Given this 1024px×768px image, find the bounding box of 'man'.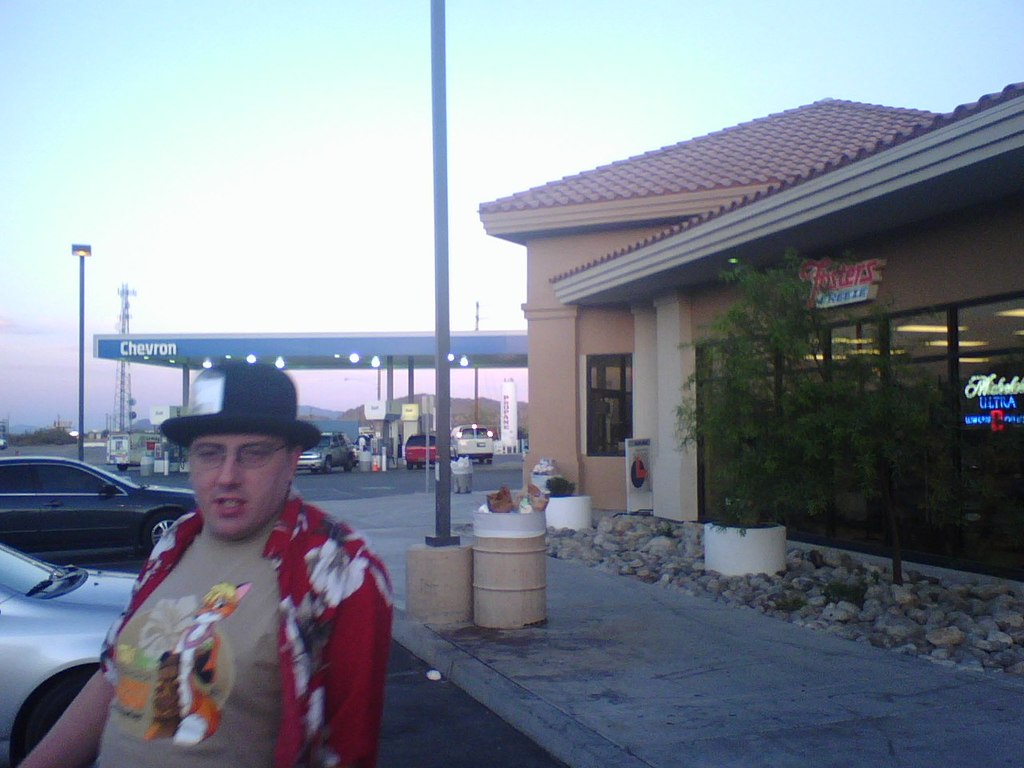
[89, 373, 388, 760].
